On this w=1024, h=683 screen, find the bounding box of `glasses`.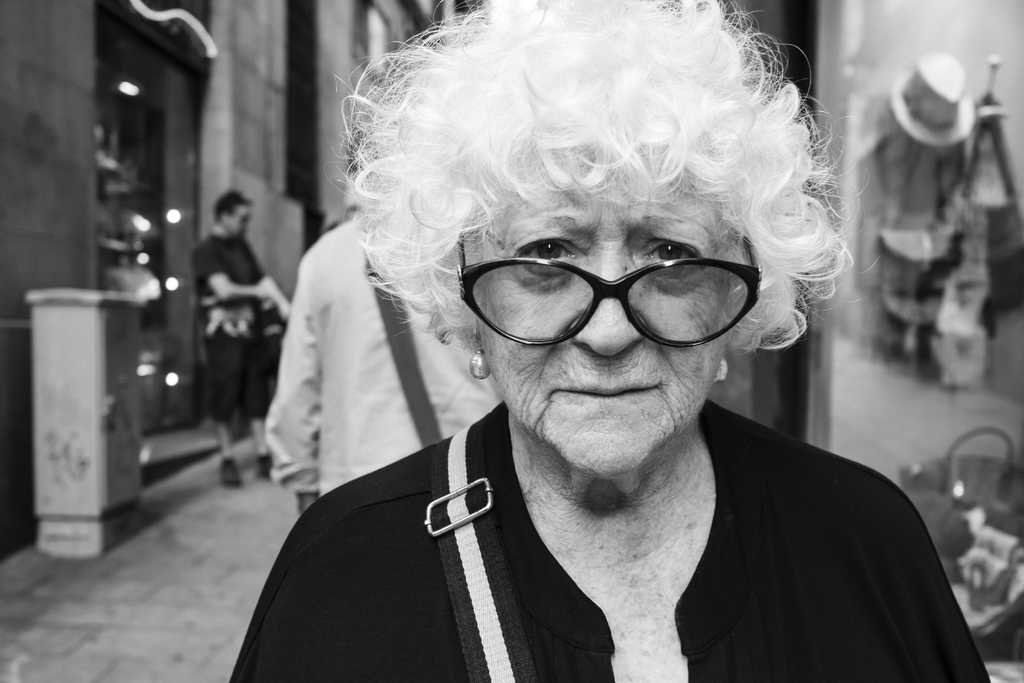
Bounding box: (x1=454, y1=236, x2=762, y2=350).
